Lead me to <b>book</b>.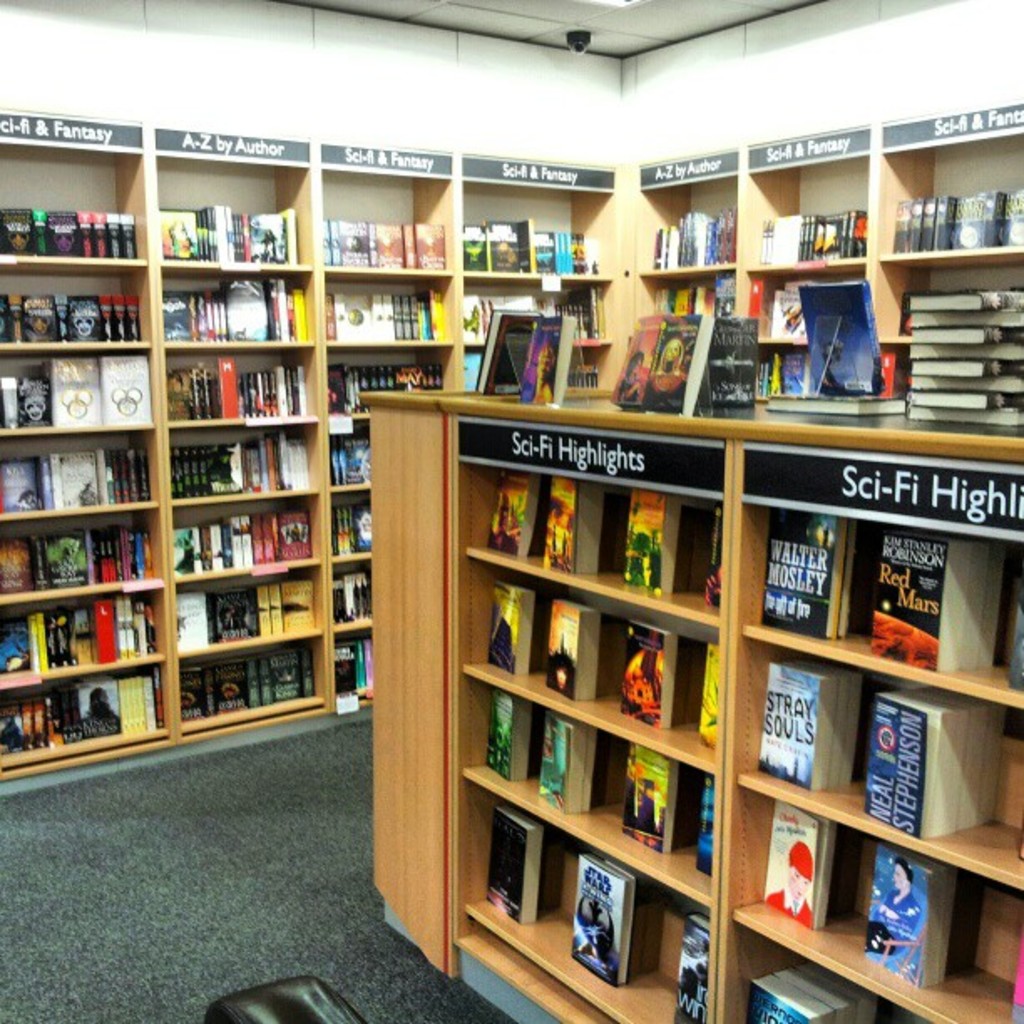
Lead to select_region(621, 627, 673, 733).
